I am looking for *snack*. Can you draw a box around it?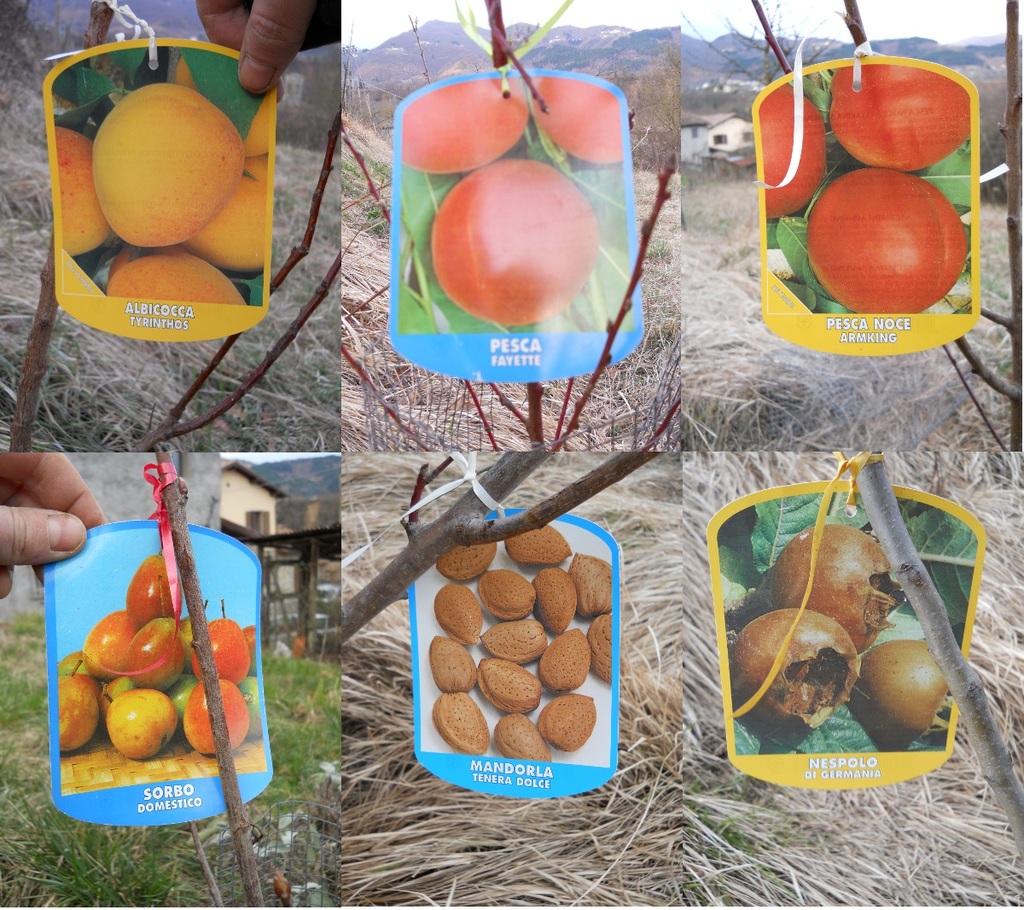
Sure, the bounding box is x1=393 y1=540 x2=635 y2=769.
